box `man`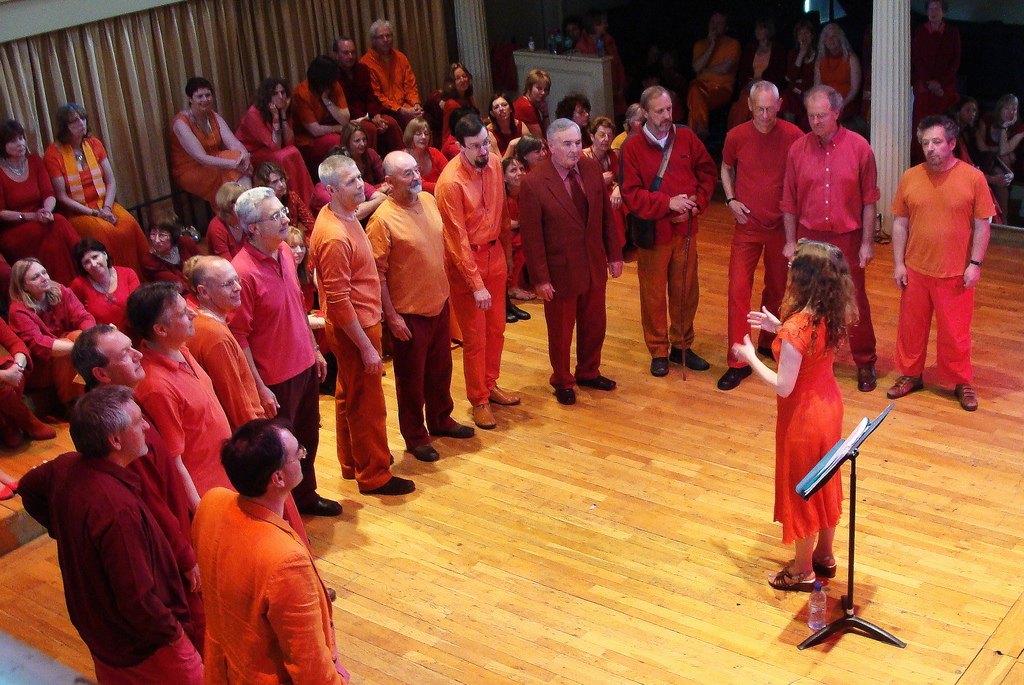
{"left": 431, "top": 113, "right": 518, "bottom": 430}
